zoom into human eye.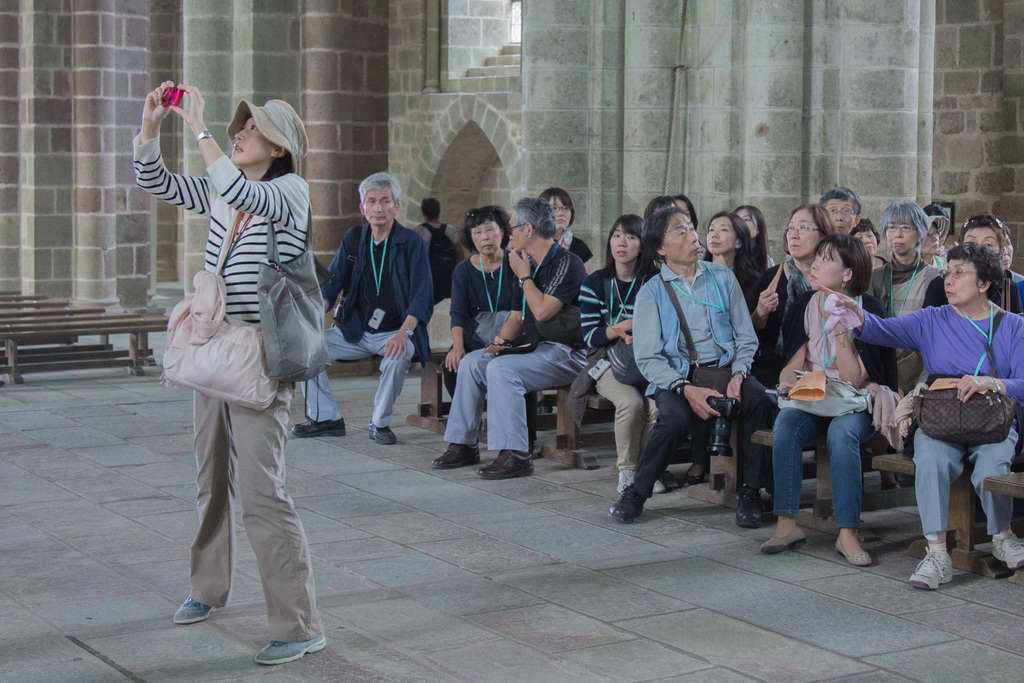
Zoom target: 552, 204, 557, 211.
